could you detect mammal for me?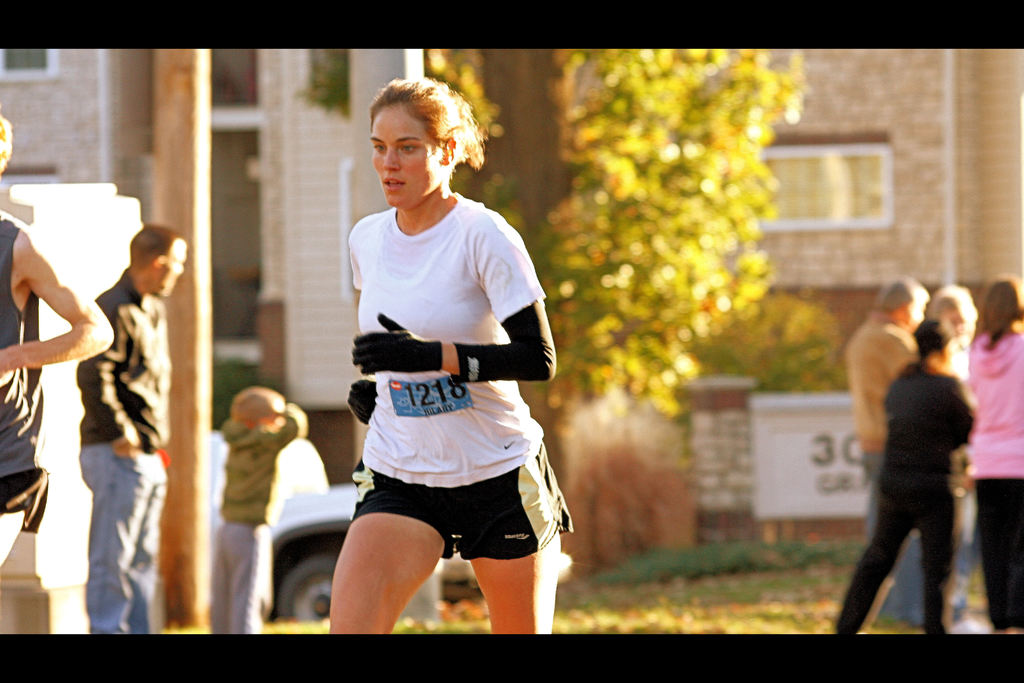
Detection result: pyautogui.locateOnScreen(203, 384, 310, 637).
